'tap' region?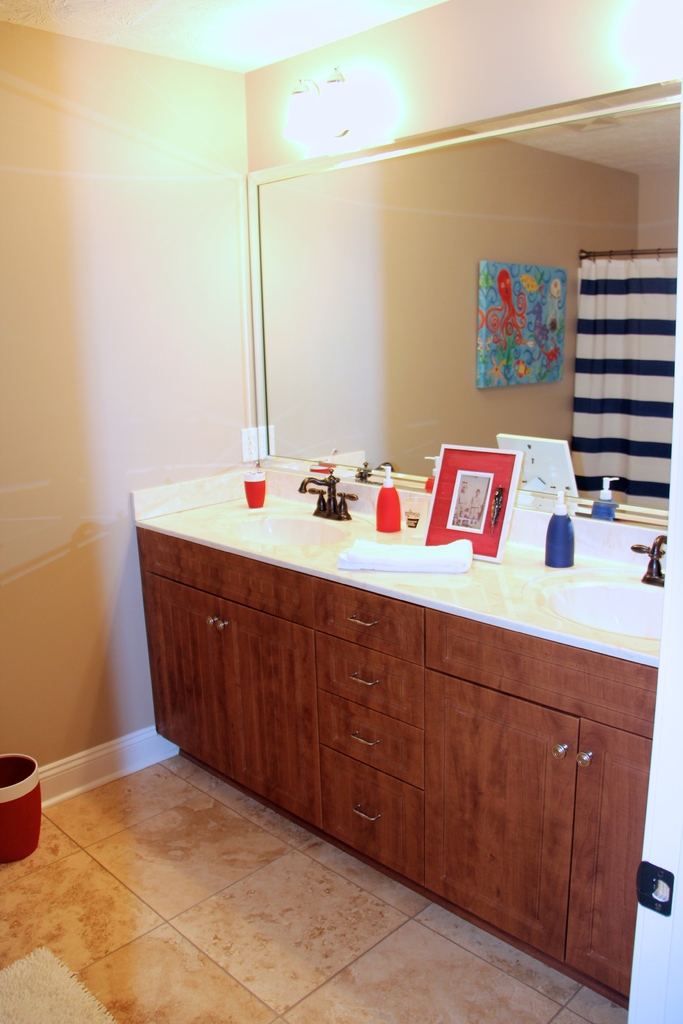
bbox=(630, 531, 666, 583)
